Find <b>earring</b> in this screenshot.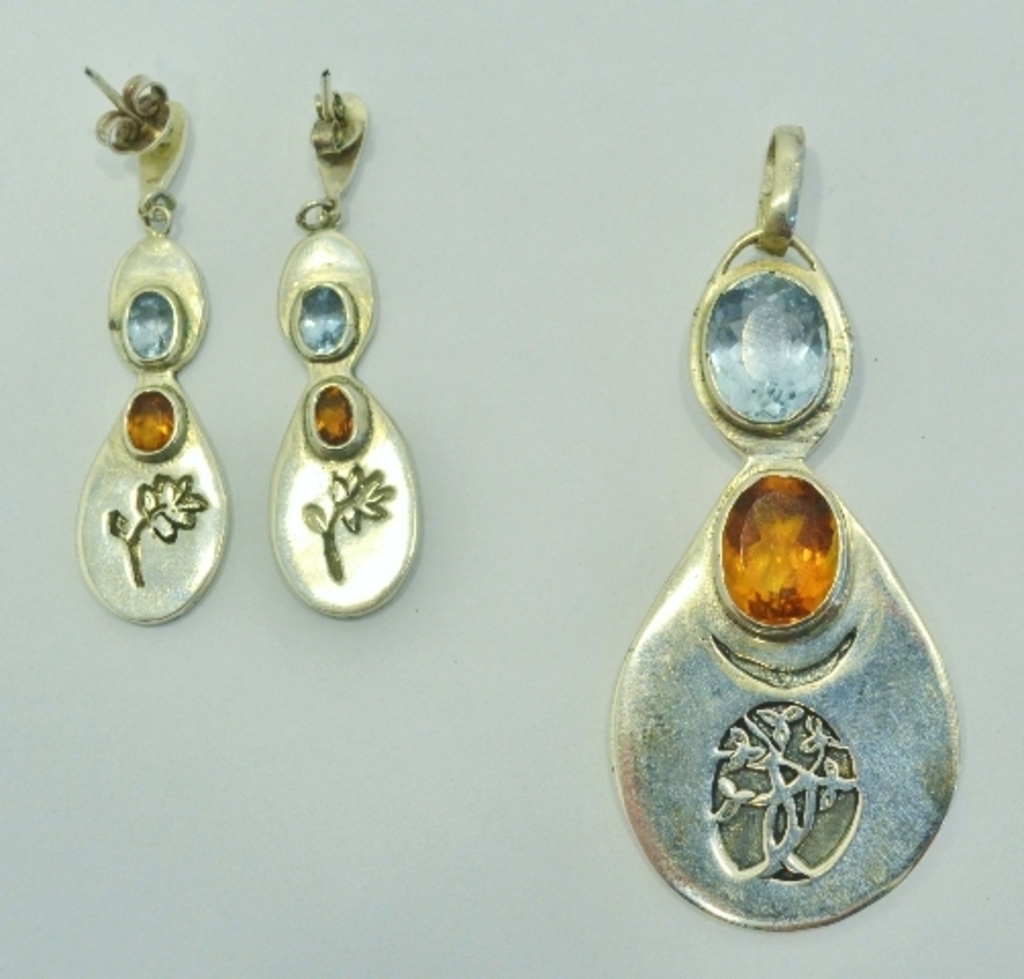
The bounding box for <b>earring</b> is [x1=73, y1=63, x2=224, y2=624].
